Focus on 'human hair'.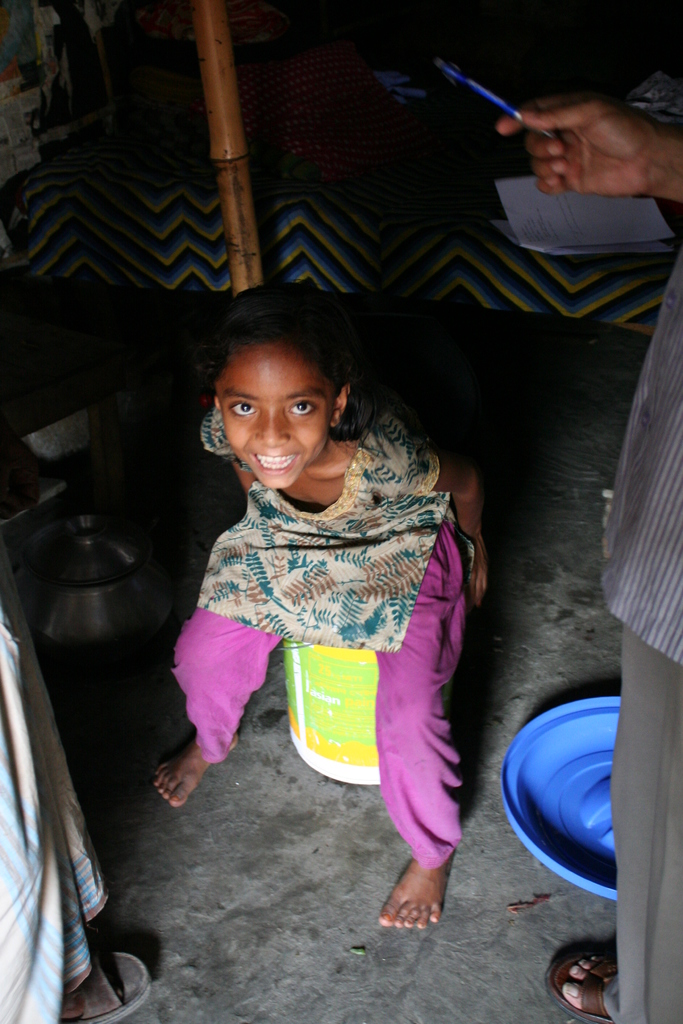
Focused at region(197, 282, 386, 438).
